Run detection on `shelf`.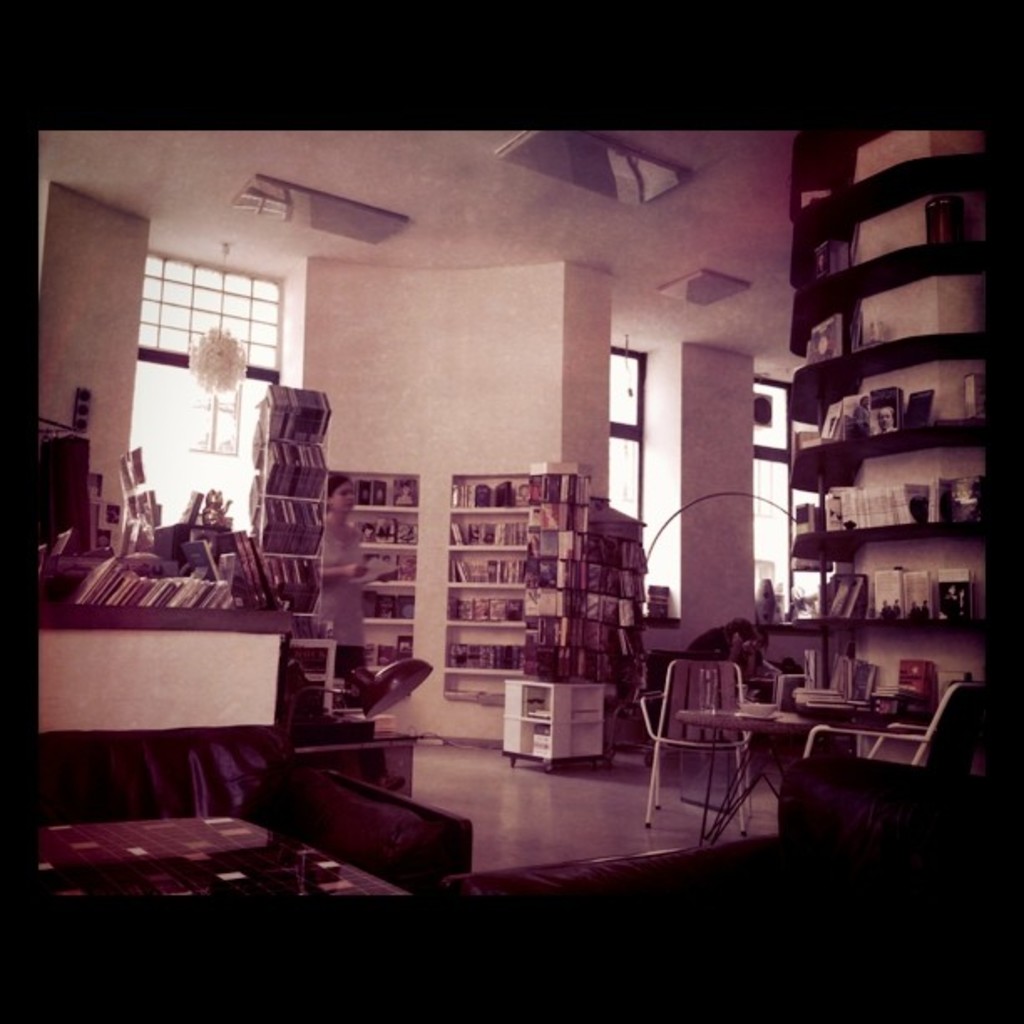
Result: l=340, t=579, r=415, b=629.
